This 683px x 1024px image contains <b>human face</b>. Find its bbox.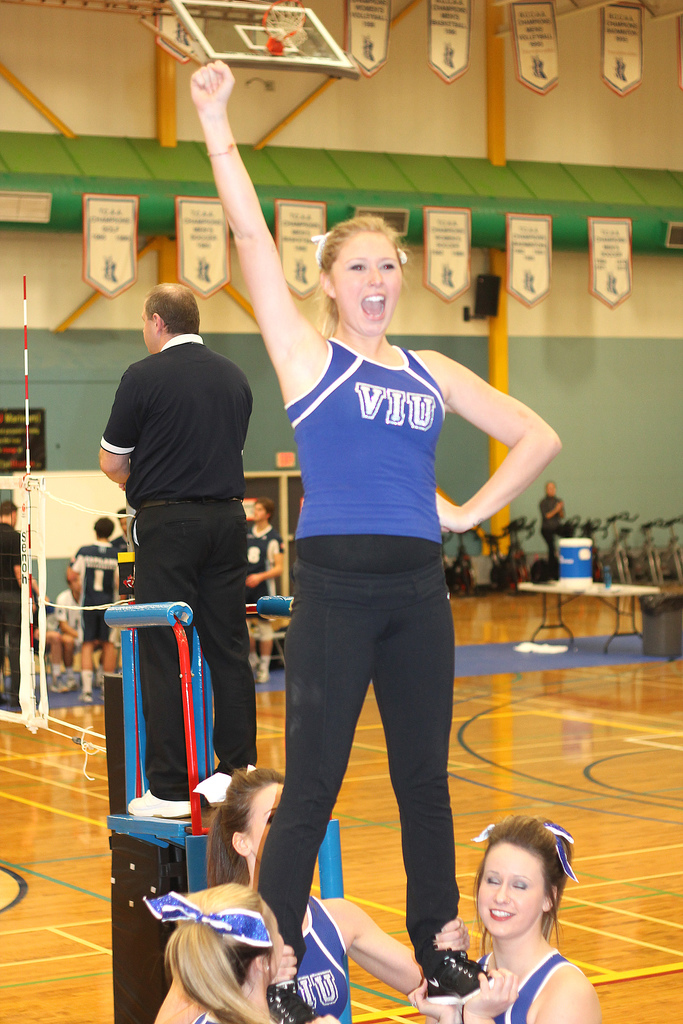
336, 232, 404, 332.
